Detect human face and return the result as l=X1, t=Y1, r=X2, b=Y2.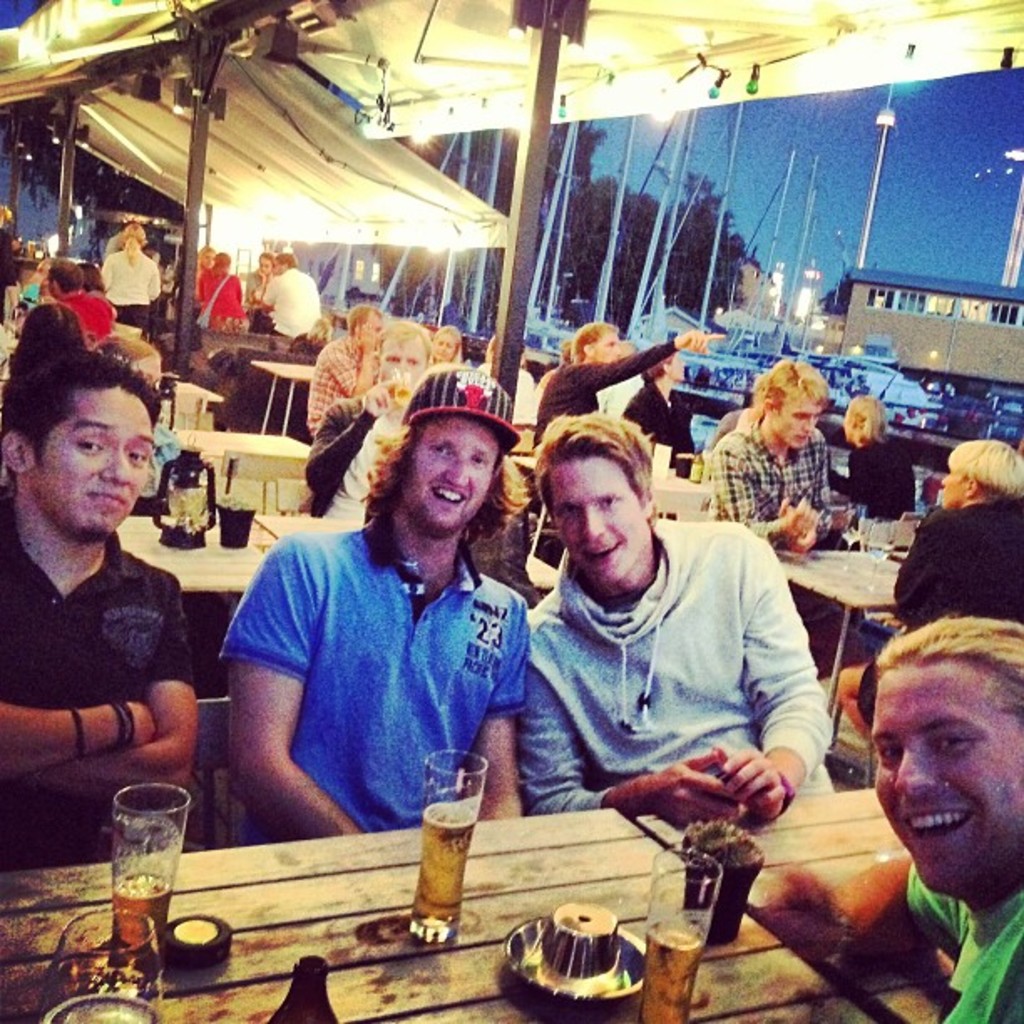
l=766, t=392, r=818, b=438.
